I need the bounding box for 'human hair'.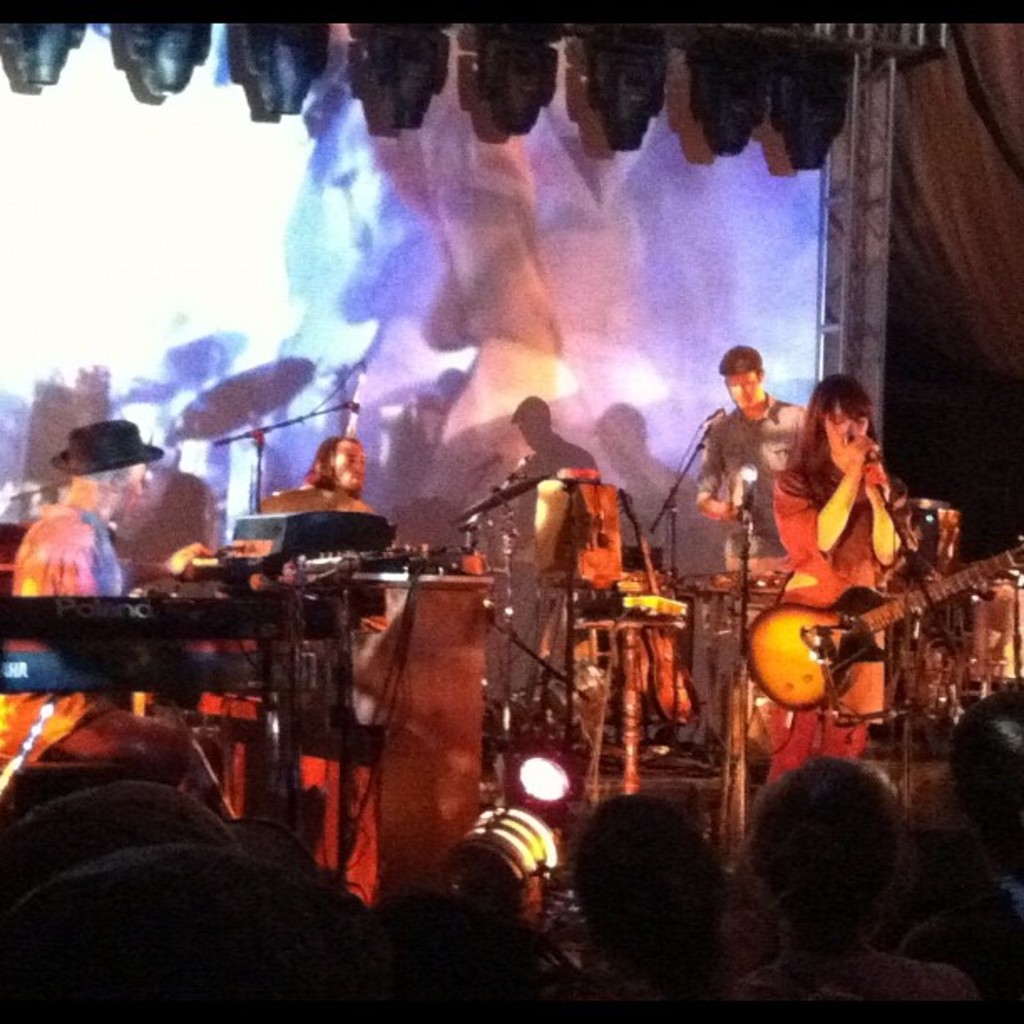
Here it is: rect(301, 433, 370, 504).
